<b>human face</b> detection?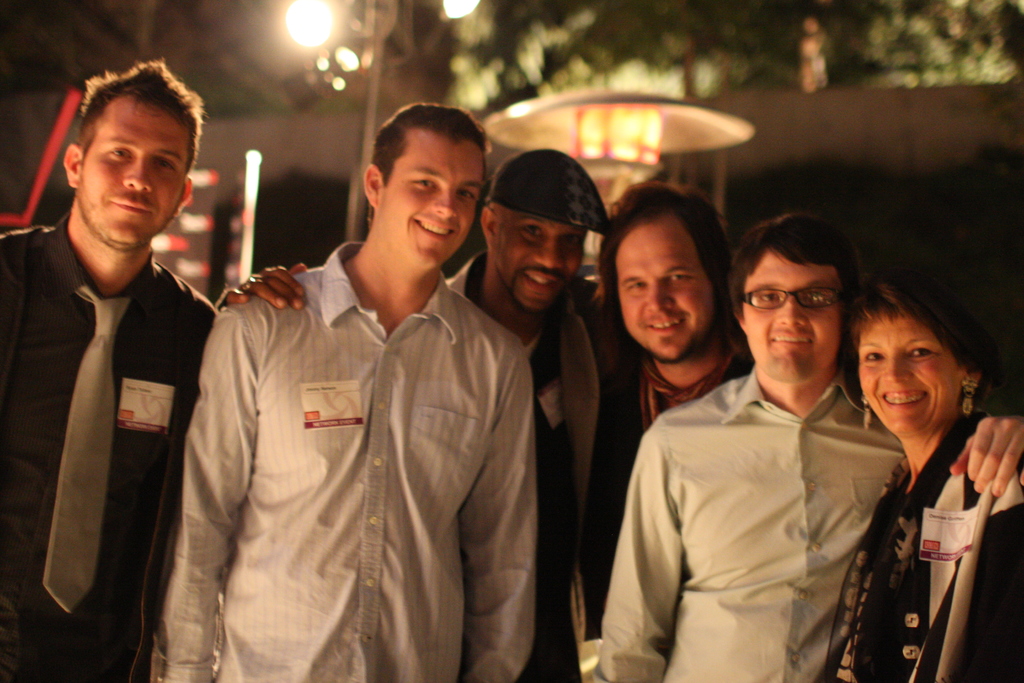
select_region(378, 124, 483, 279)
